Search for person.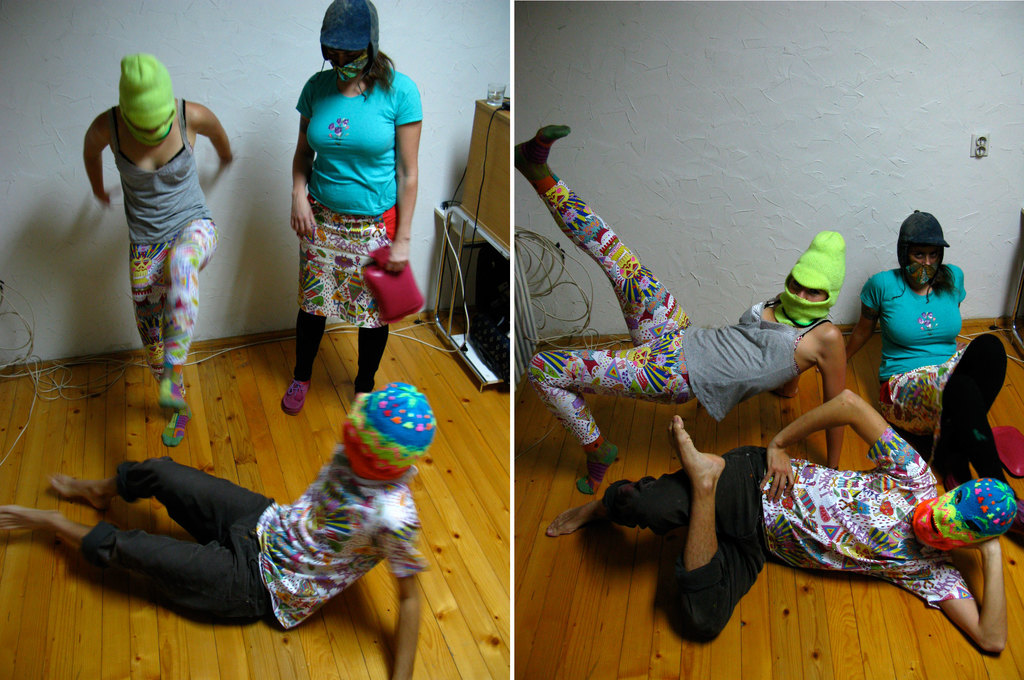
Found at region(0, 376, 431, 679).
